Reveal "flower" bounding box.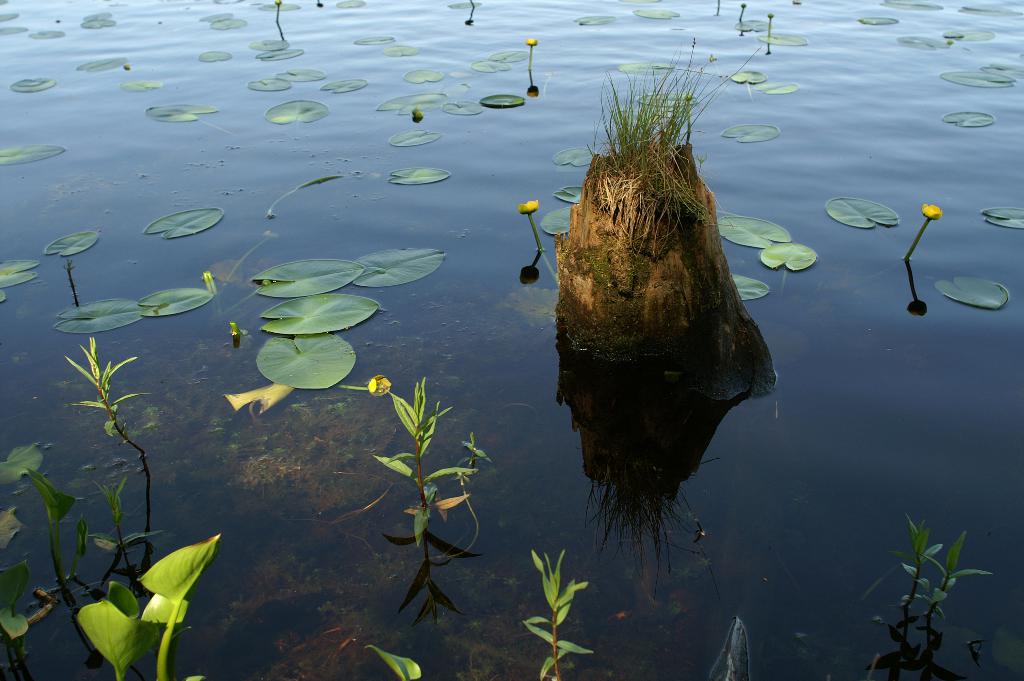
Revealed: [left=740, top=0, right=748, bottom=8].
